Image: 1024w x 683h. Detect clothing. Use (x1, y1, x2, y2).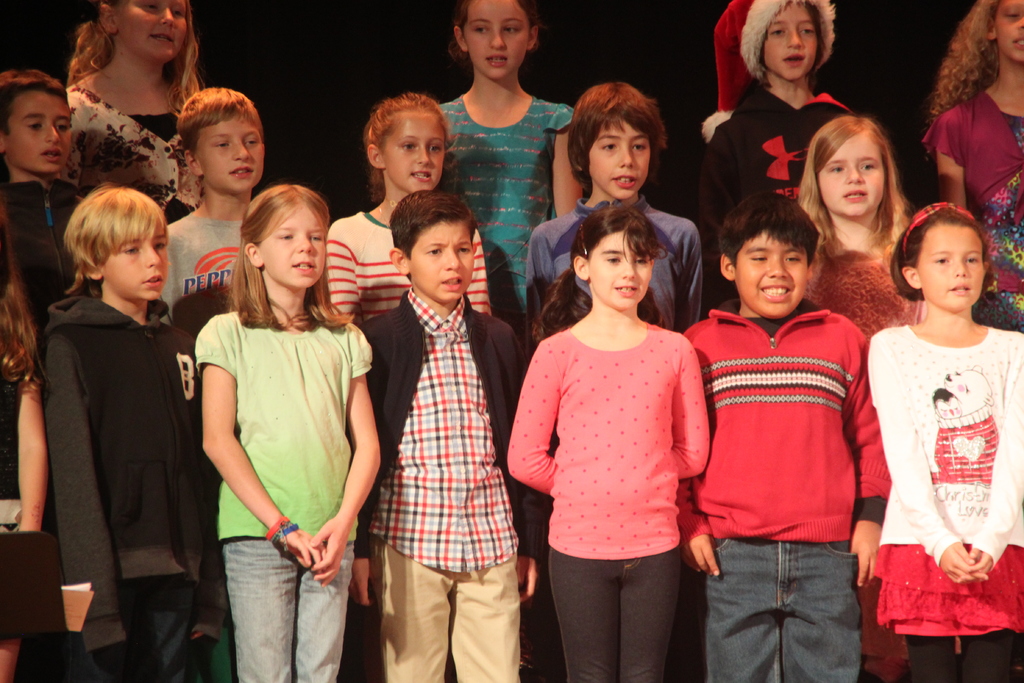
(50, 82, 207, 220).
